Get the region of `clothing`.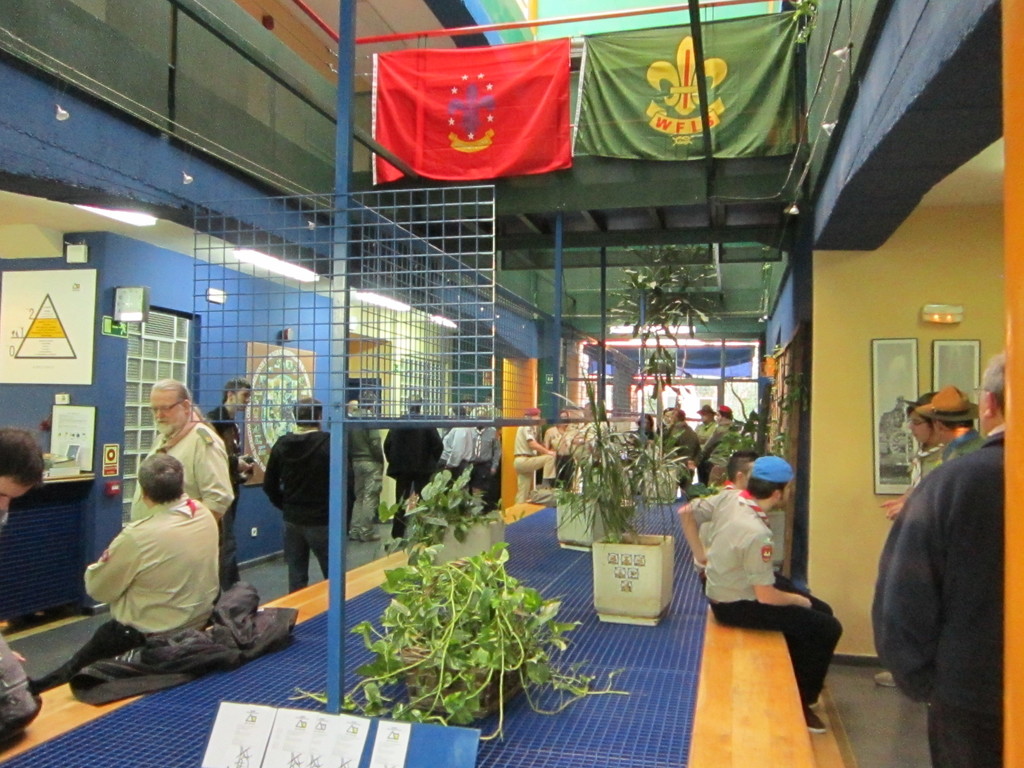
[210,408,239,557].
